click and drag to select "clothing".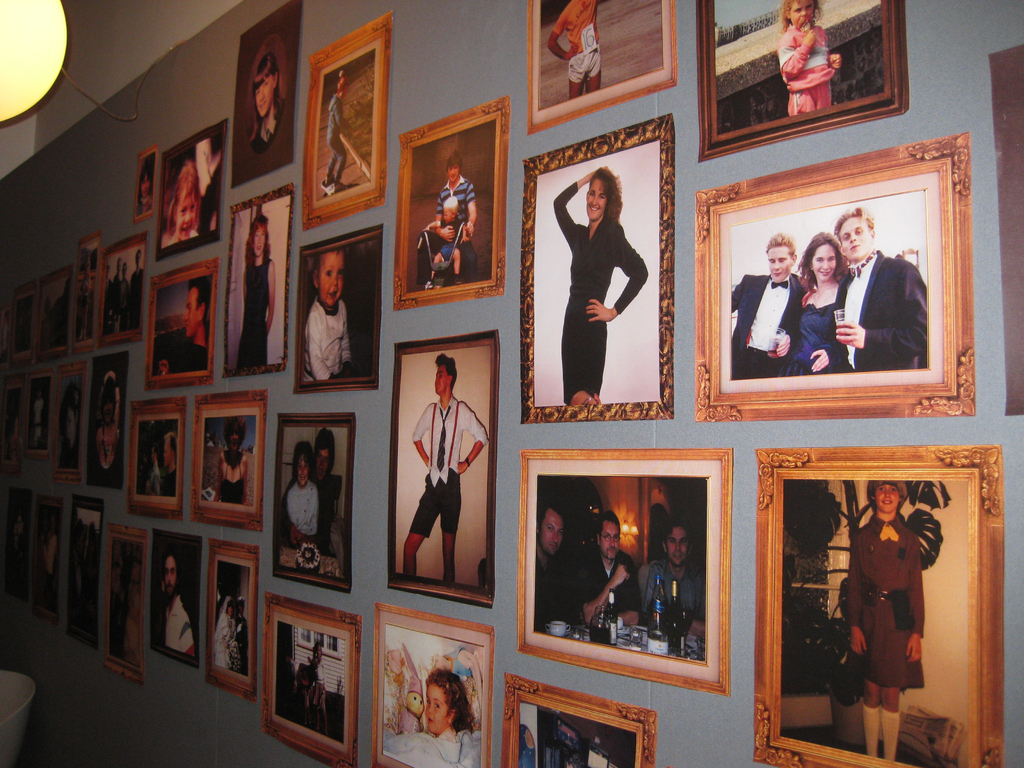
Selection: crop(780, 289, 852, 374).
